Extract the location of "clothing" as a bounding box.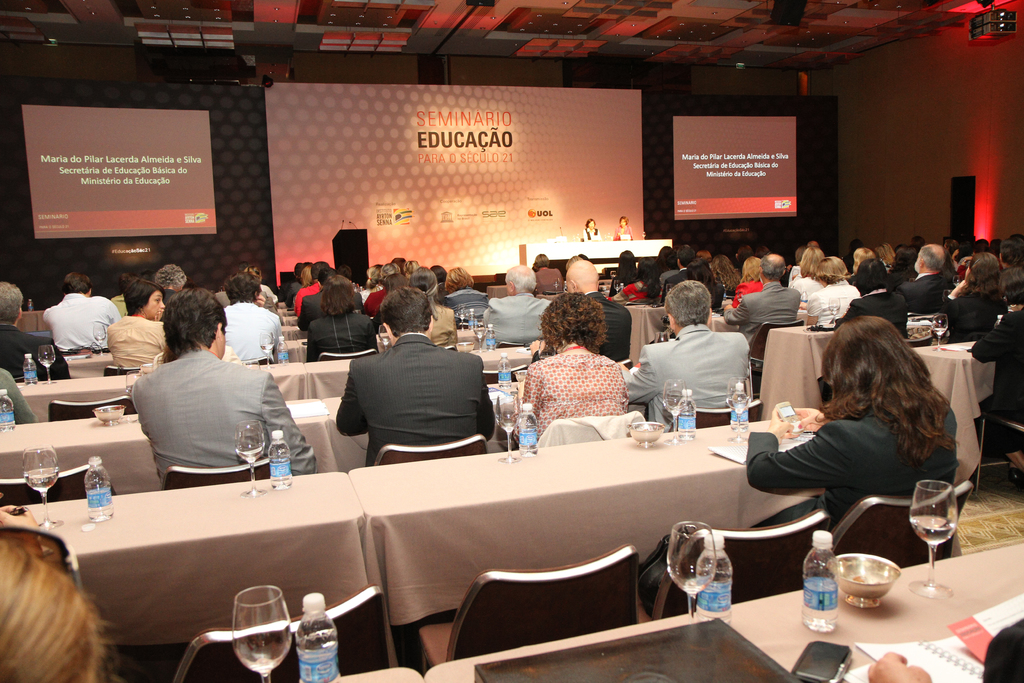
l=808, t=283, r=855, b=323.
